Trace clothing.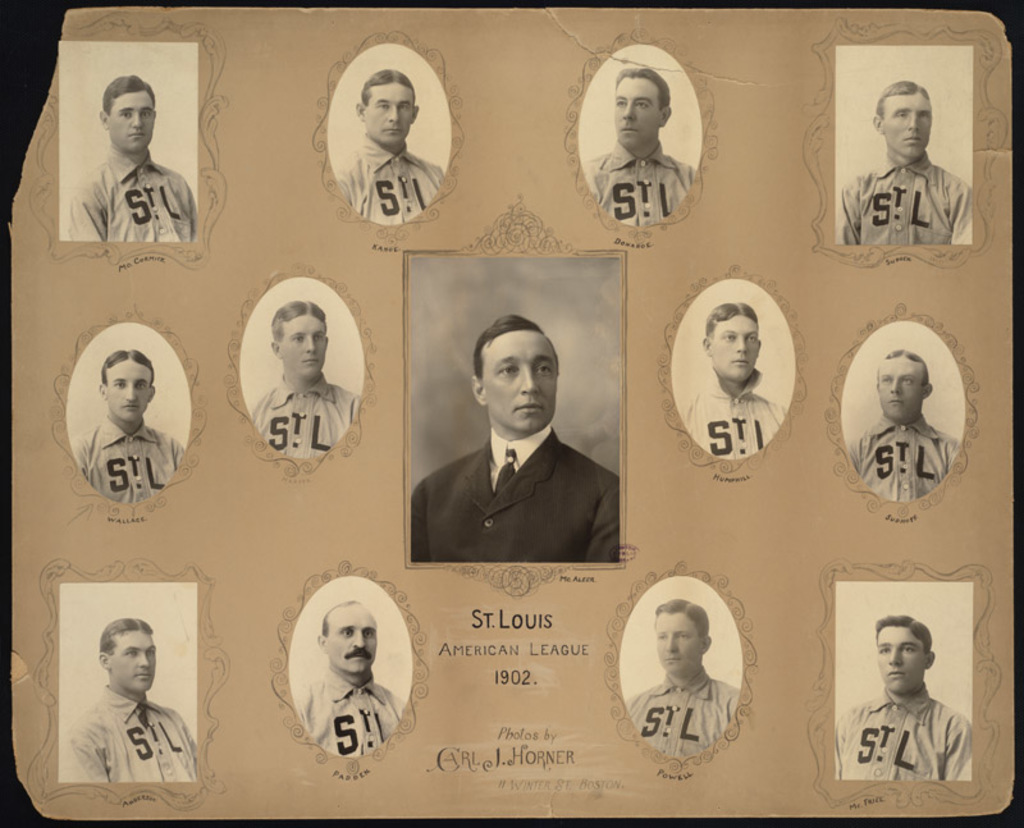
Traced to pyautogui.locateOnScreen(576, 142, 694, 225).
